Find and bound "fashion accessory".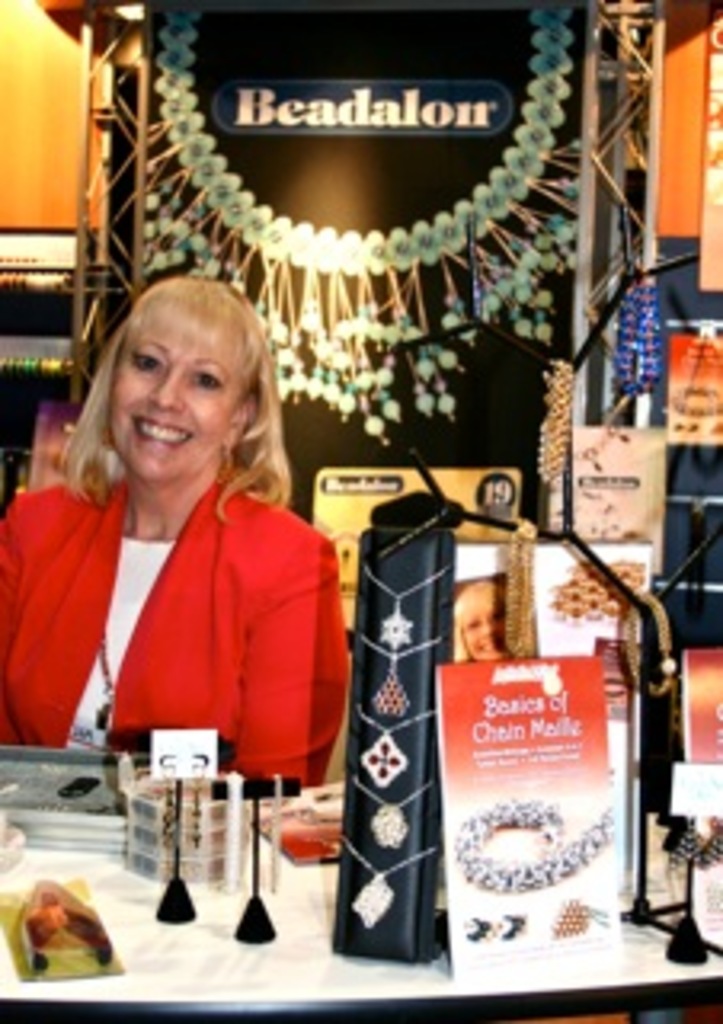
Bound: <bbox>547, 426, 624, 480</bbox>.
